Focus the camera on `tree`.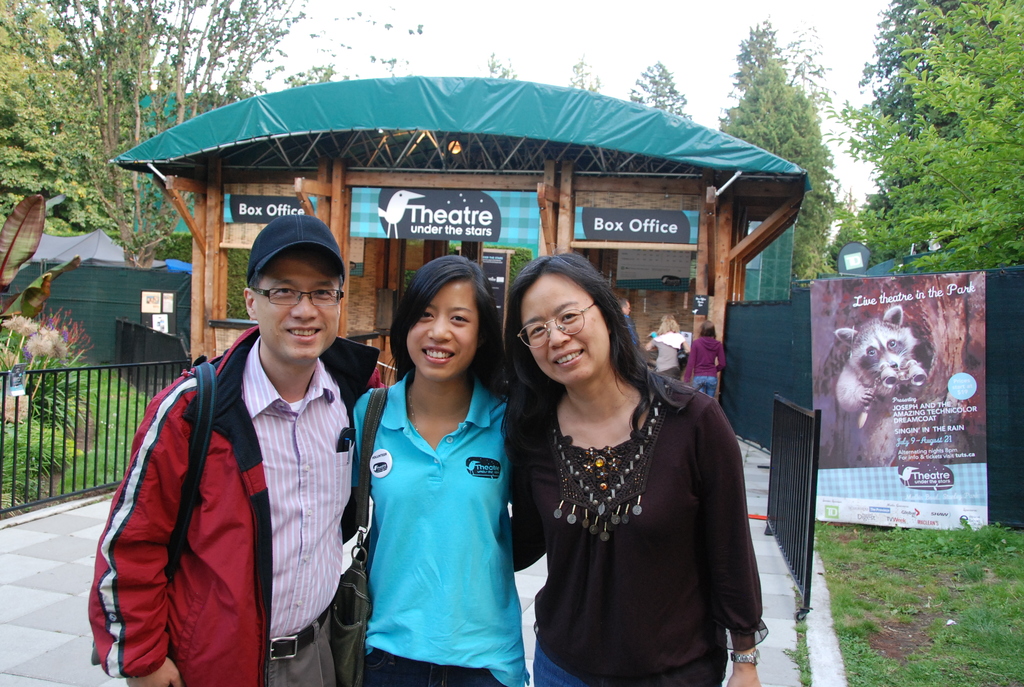
Focus region: 476 44 513 90.
